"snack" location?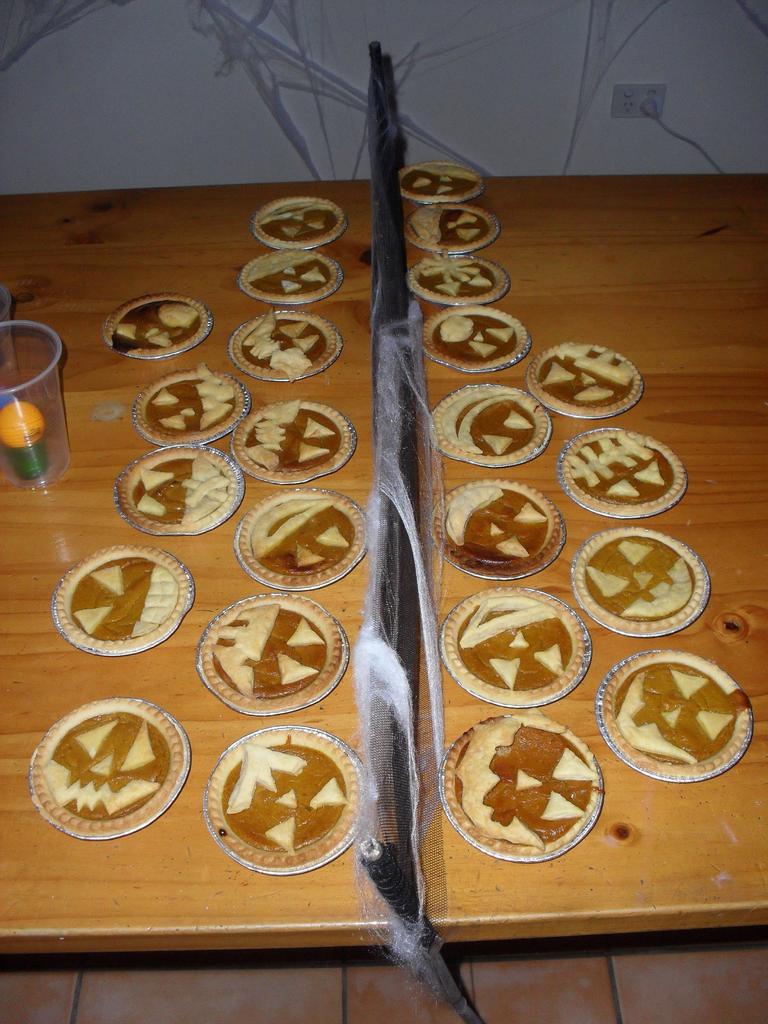
box(532, 344, 646, 414)
